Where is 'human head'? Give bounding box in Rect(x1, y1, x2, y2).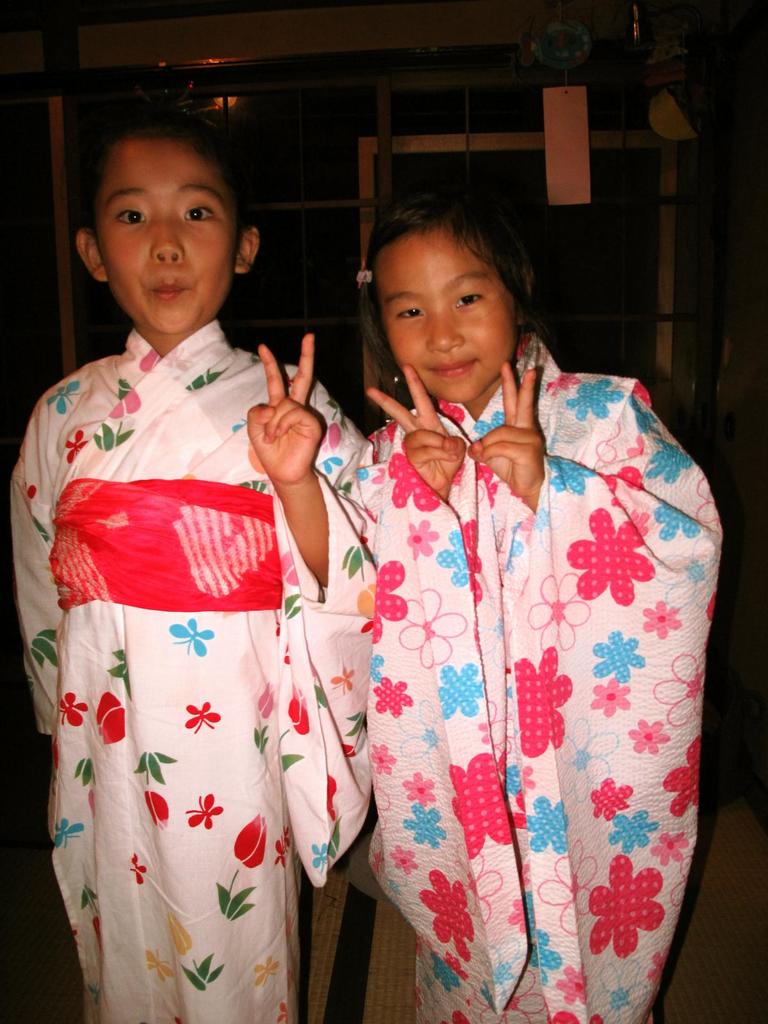
Rect(341, 171, 541, 410).
